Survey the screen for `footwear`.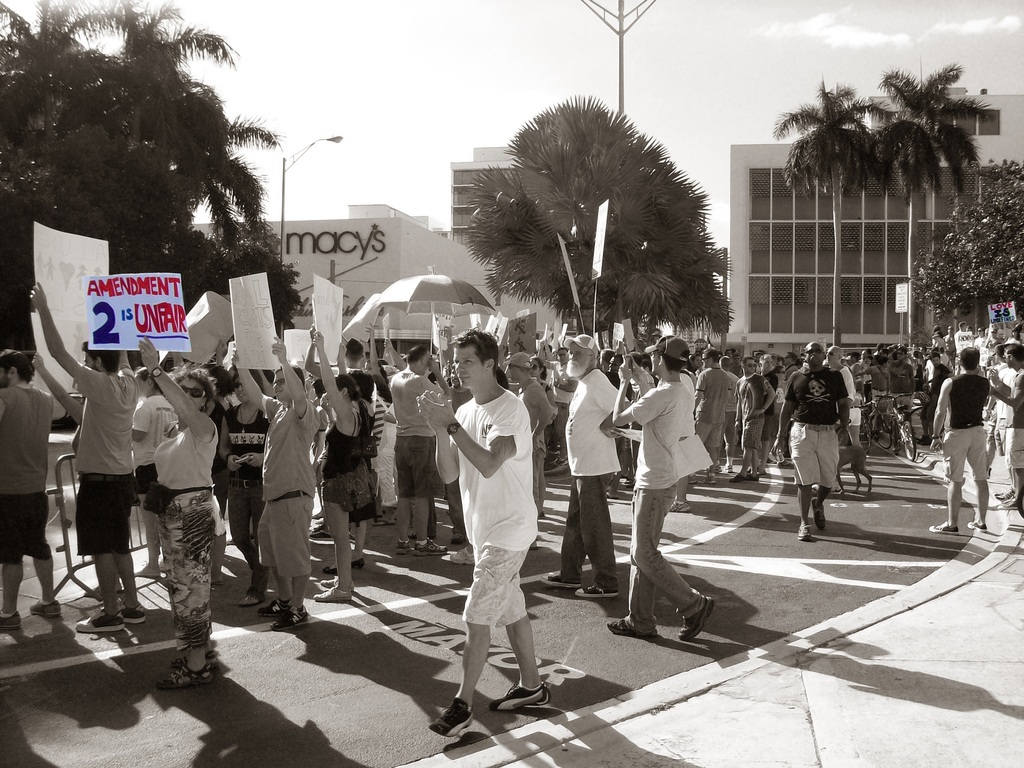
Survey found: locate(27, 598, 63, 618).
